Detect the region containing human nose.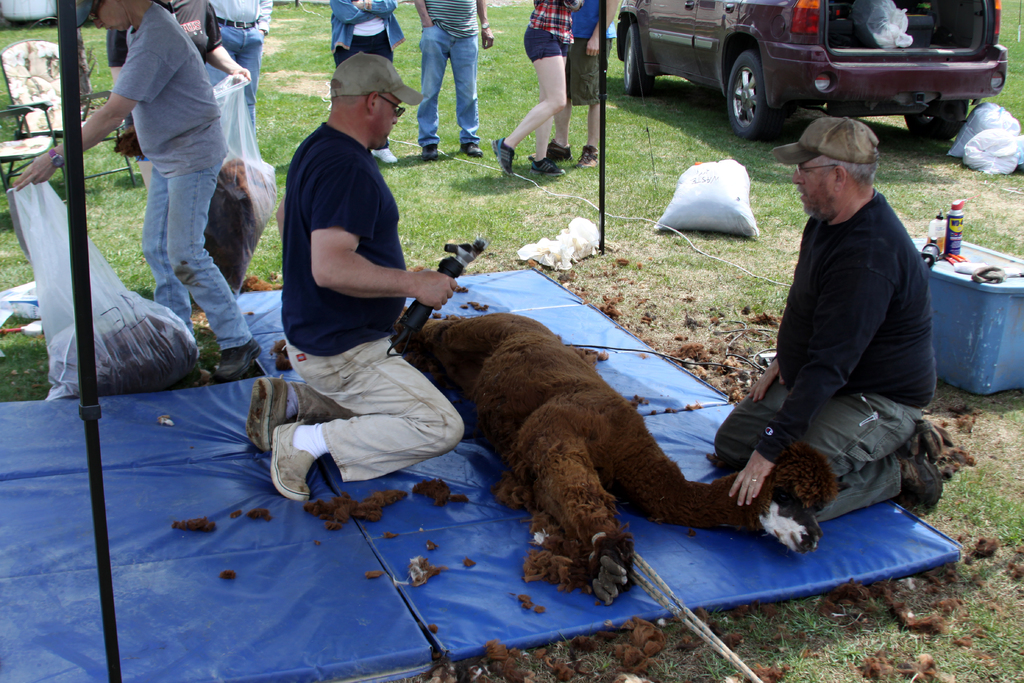
l=92, t=19, r=102, b=30.
